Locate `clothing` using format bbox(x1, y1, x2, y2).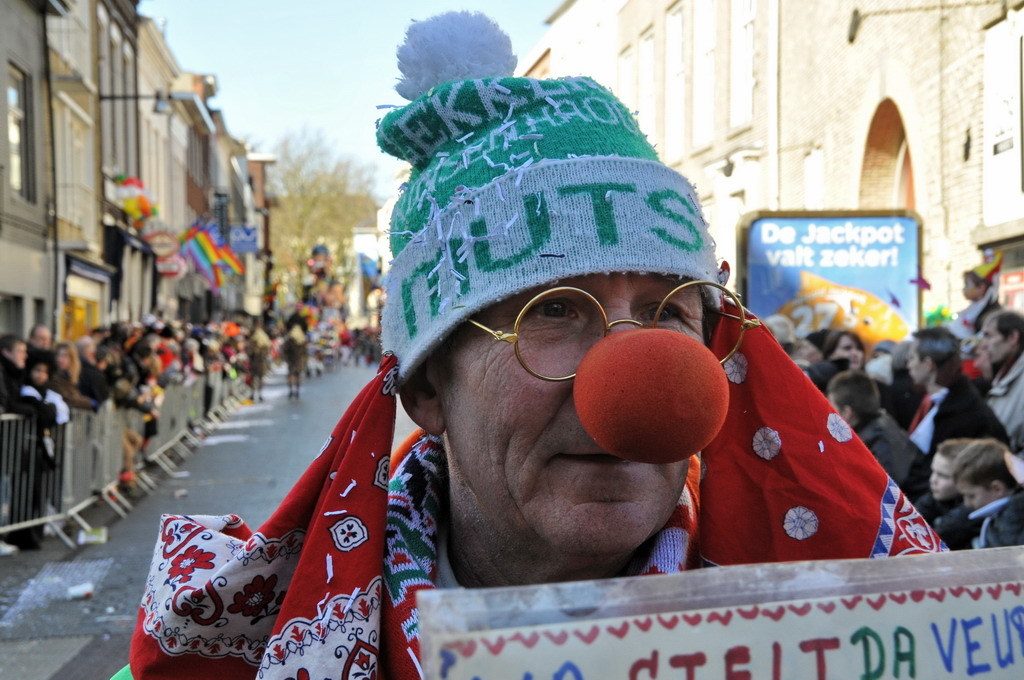
bbox(920, 504, 975, 548).
